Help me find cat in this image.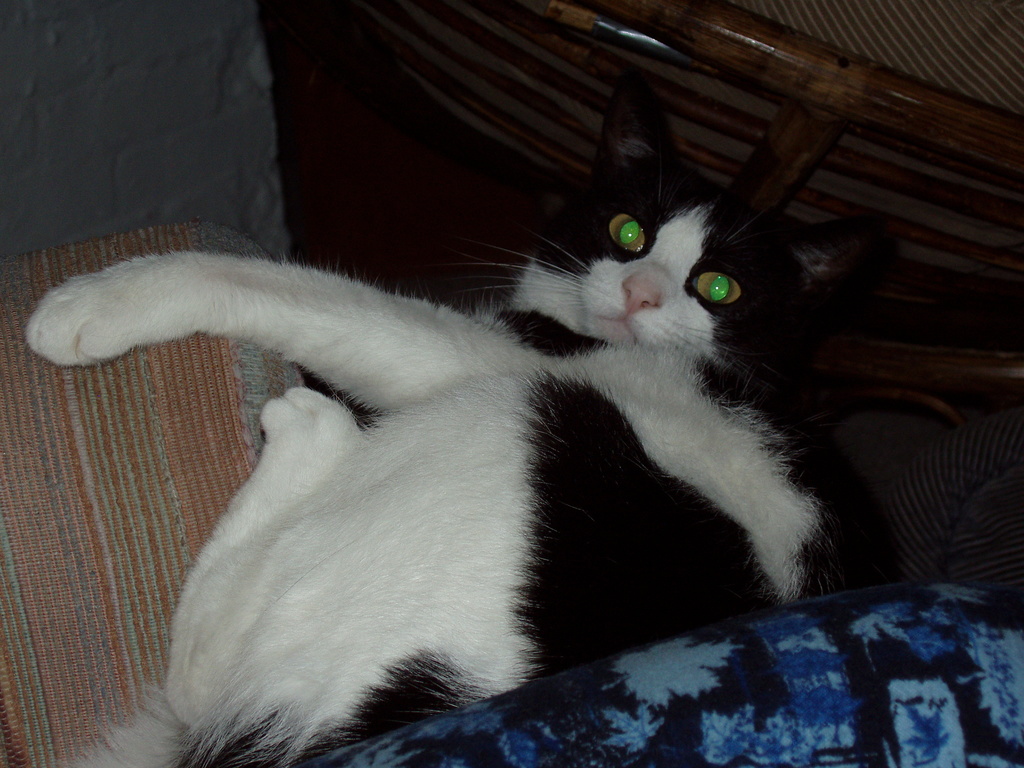
Found it: 15:59:886:767.
